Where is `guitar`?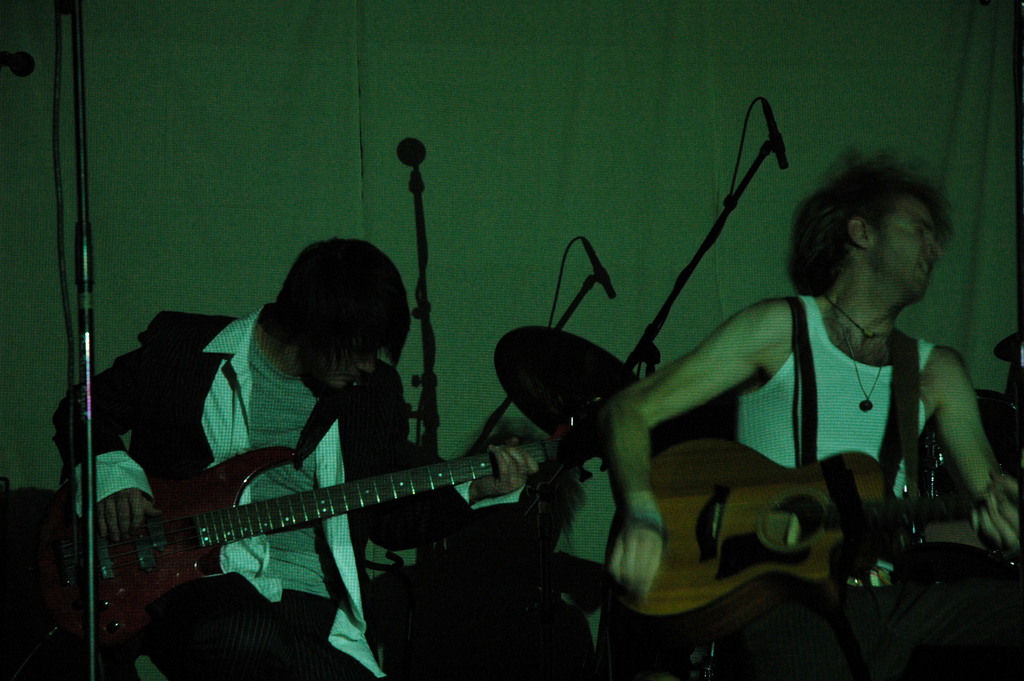
605:438:1023:641.
